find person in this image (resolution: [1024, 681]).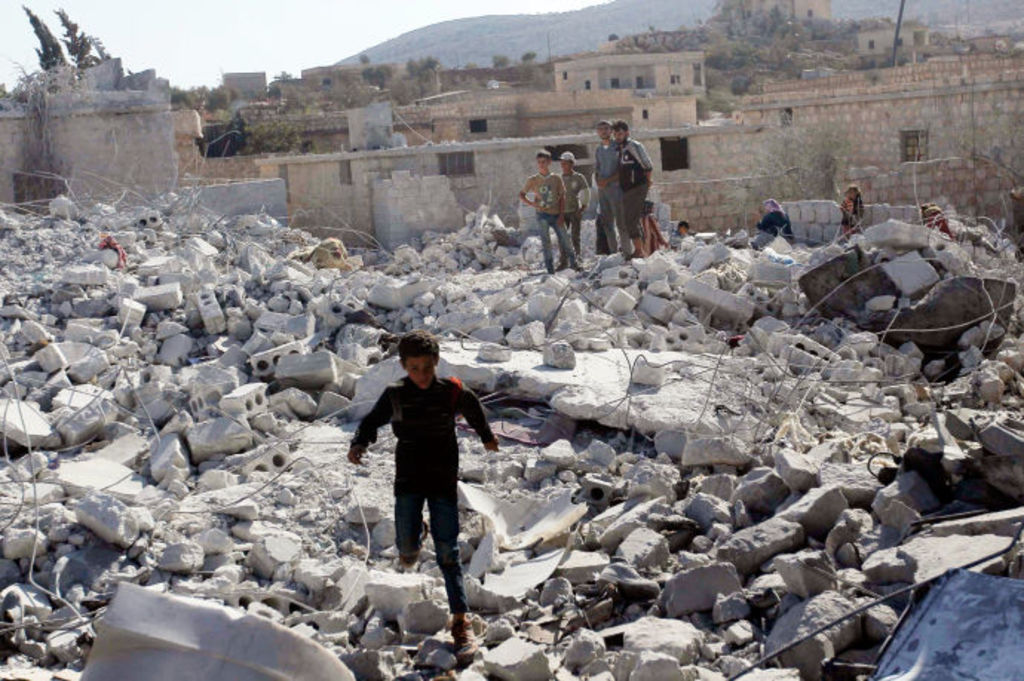
755,200,795,246.
